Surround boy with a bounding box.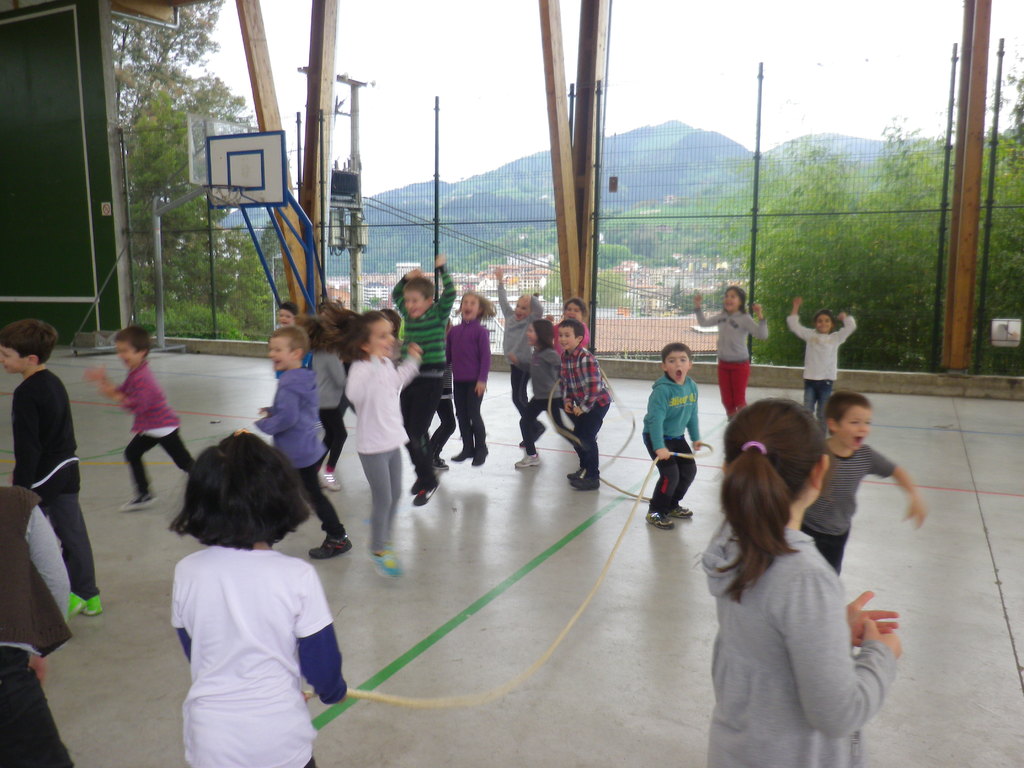
rect(0, 320, 102, 616).
